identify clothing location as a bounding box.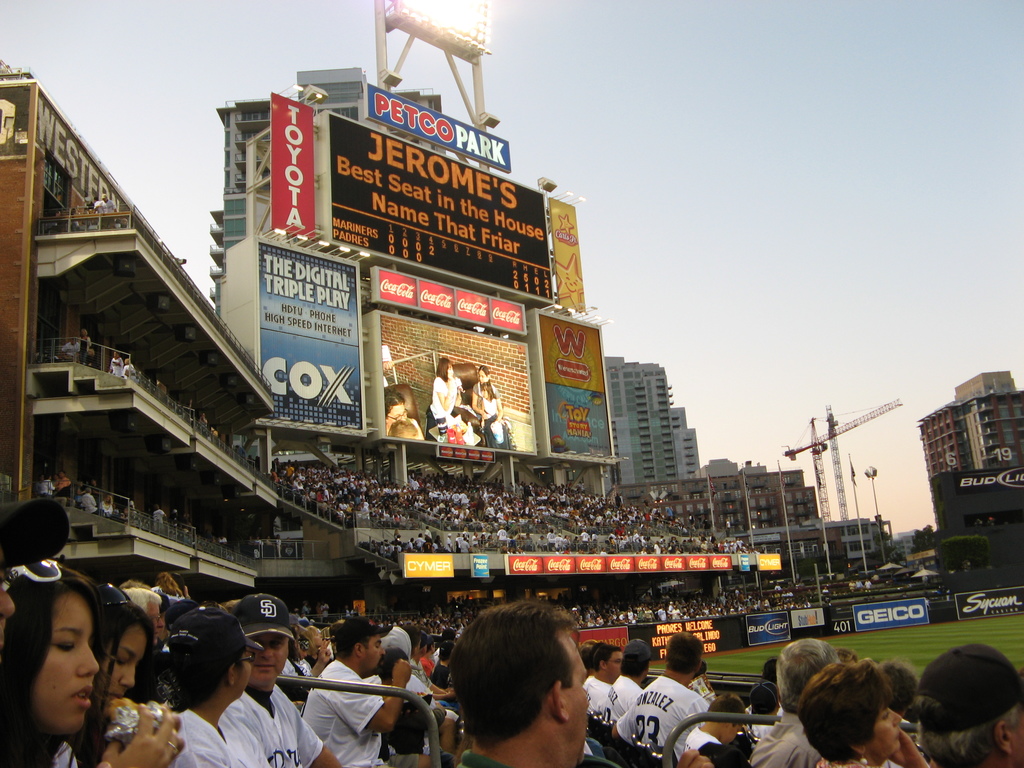
bbox(470, 387, 517, 446).
